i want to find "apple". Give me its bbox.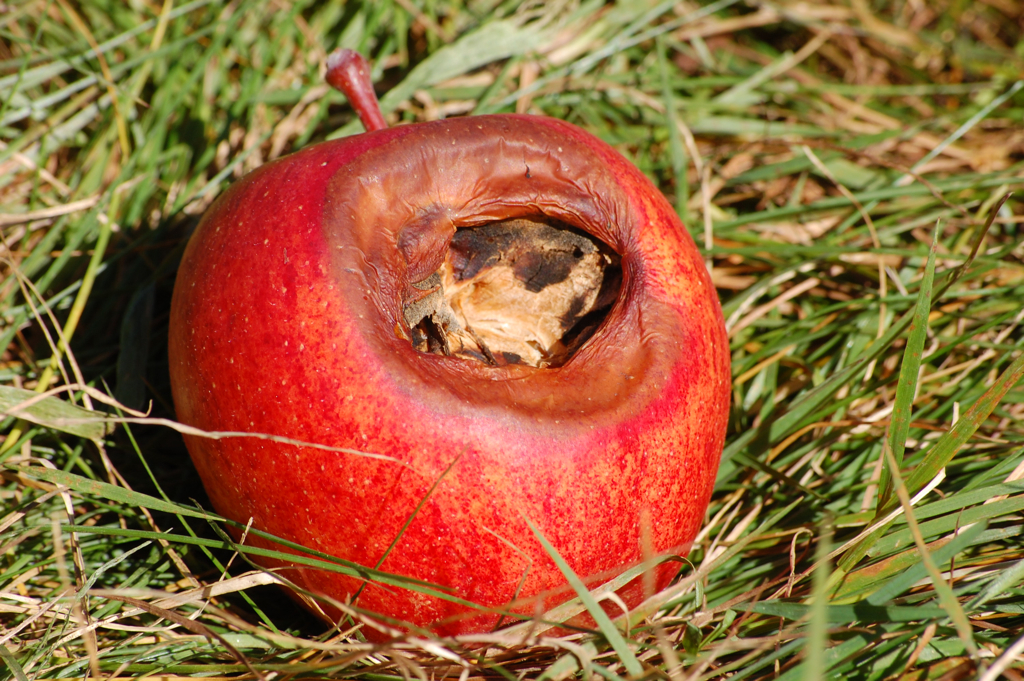
x1=202 y1=84 x2=726 y2=650.
